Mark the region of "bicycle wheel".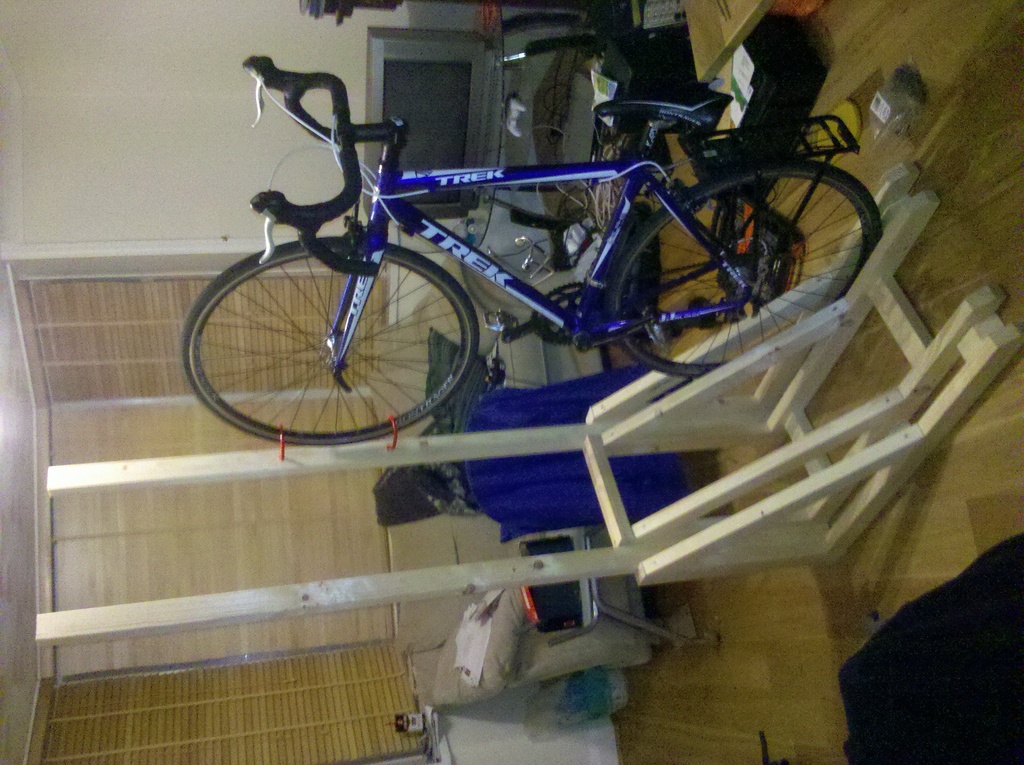
Region: box(602, 163, 884, 377).
